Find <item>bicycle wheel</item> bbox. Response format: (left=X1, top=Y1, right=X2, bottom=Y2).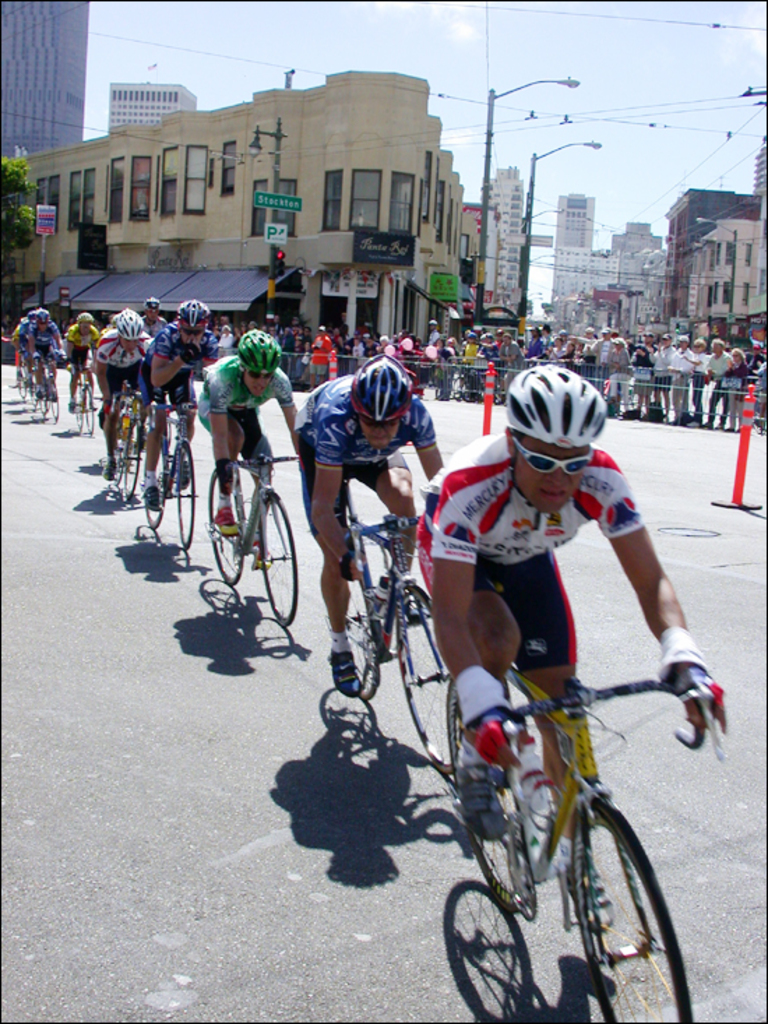
(left=173, top=440, right=195, bottom=549).
